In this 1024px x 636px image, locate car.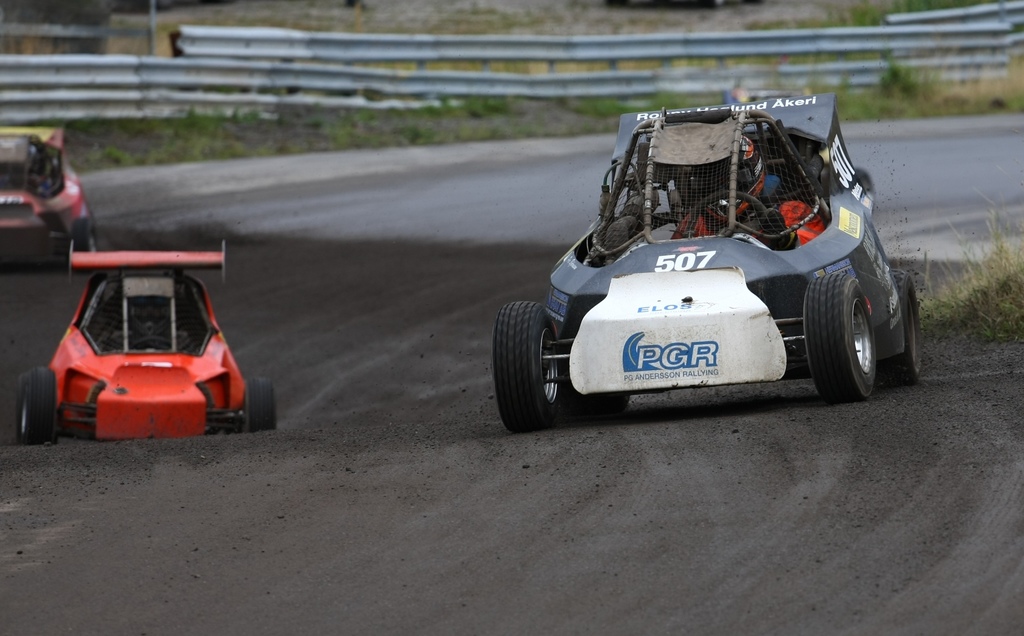
Bounding box: <box>1,122,102,263</box>.
